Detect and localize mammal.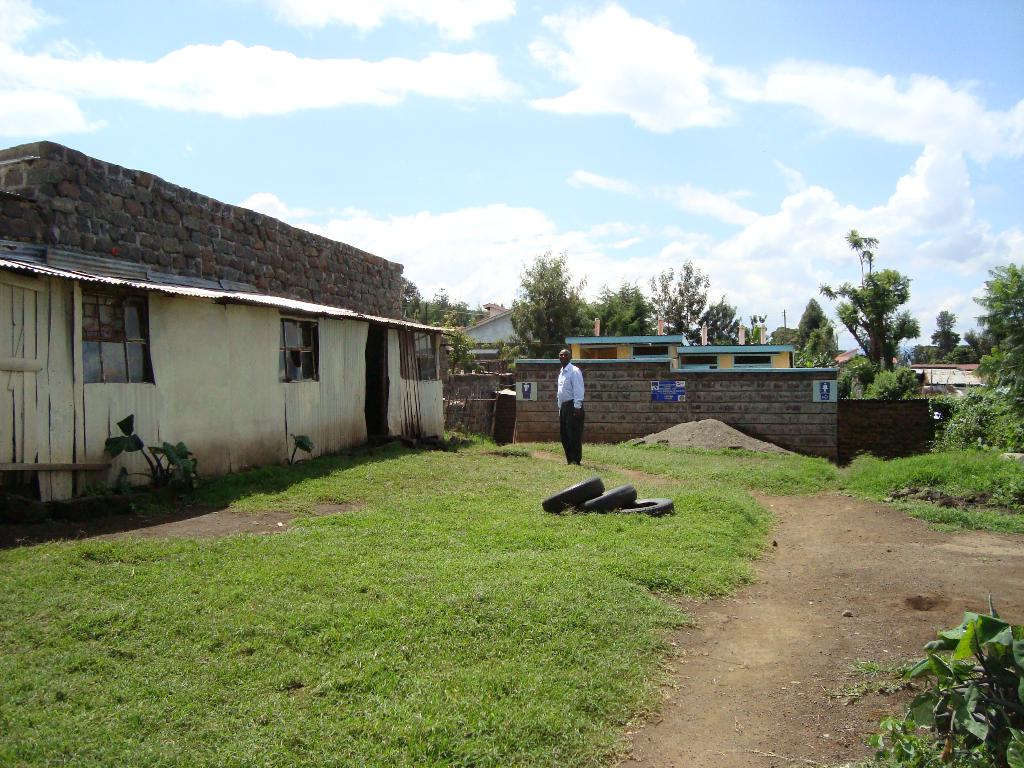
Localized at bbox(548, 360, 600, 470).
